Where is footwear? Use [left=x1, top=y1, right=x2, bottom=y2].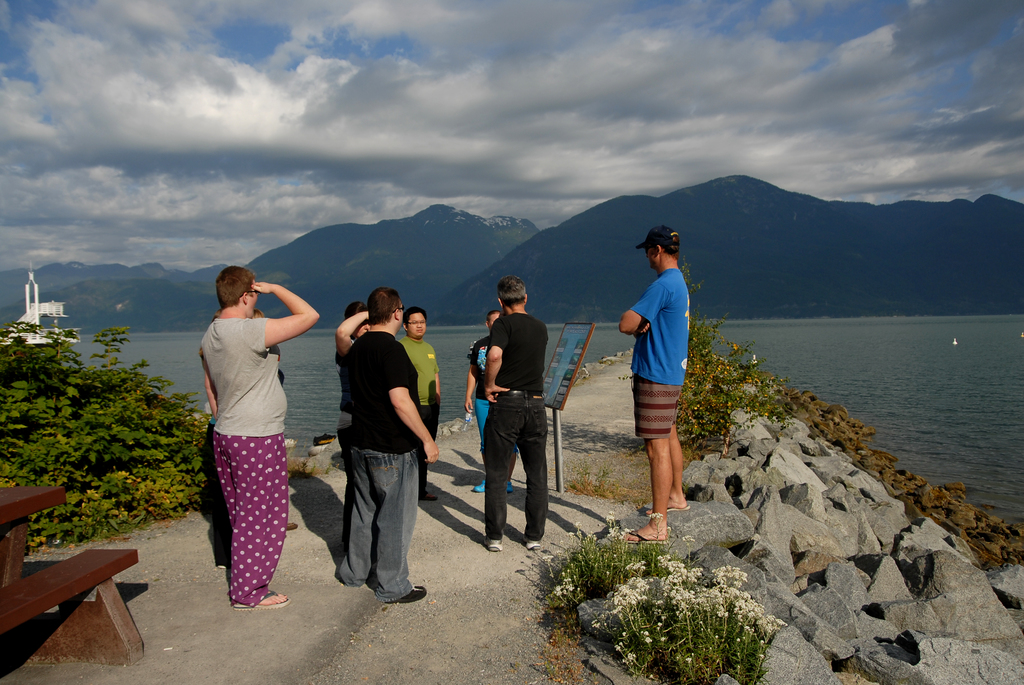
[left=386, top=585, right=427, bottom=605].
